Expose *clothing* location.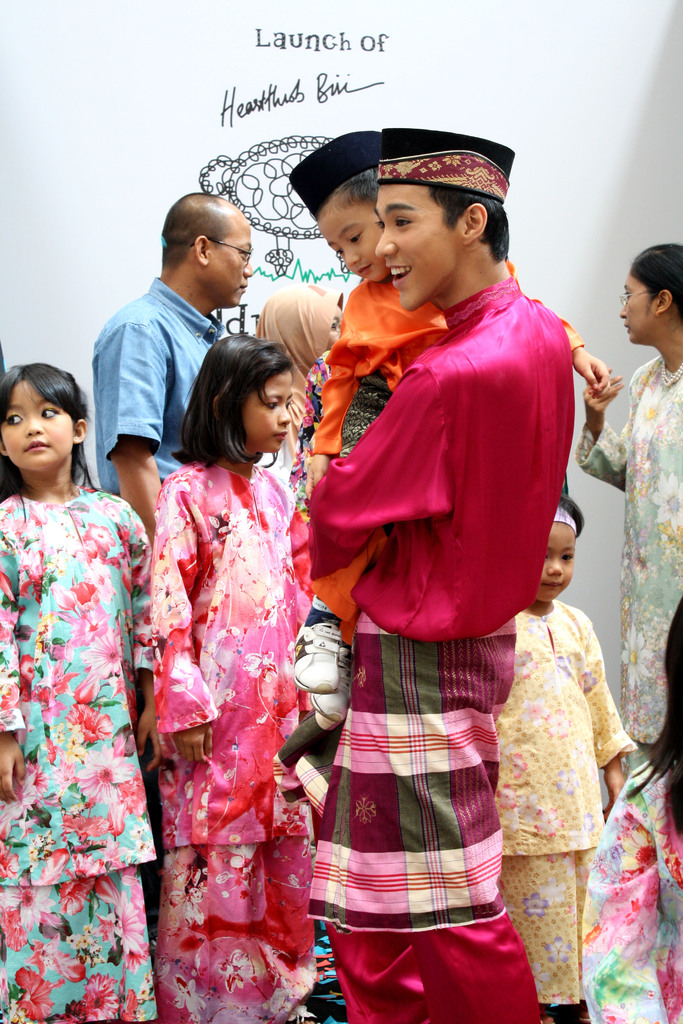
Exposed at (93,280,224,488).
